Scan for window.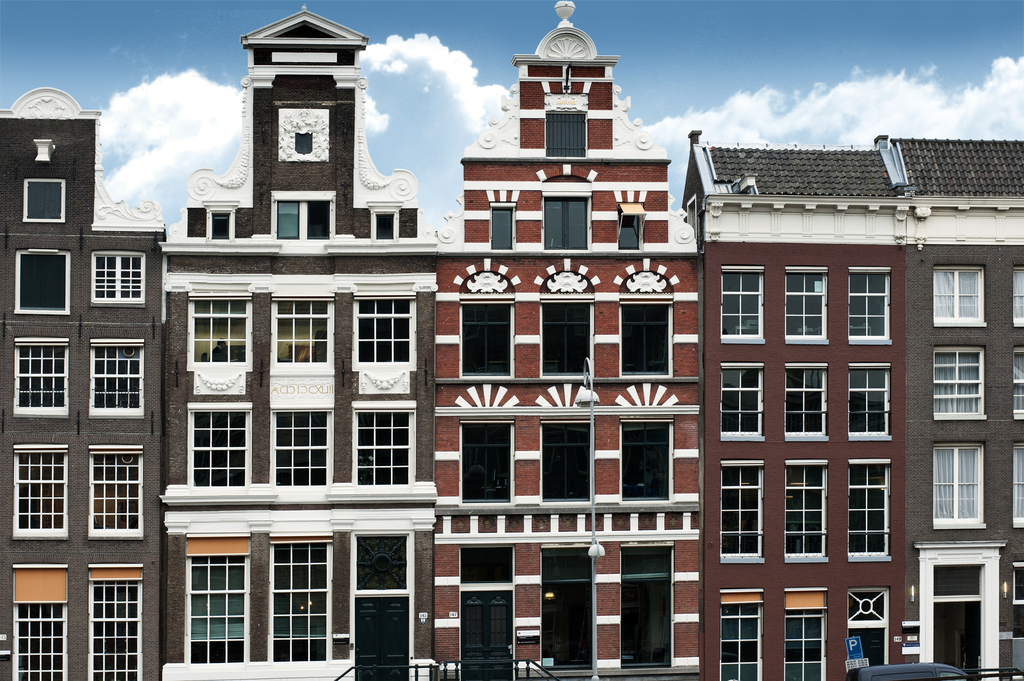
Scan result: (934,265,990,328).
